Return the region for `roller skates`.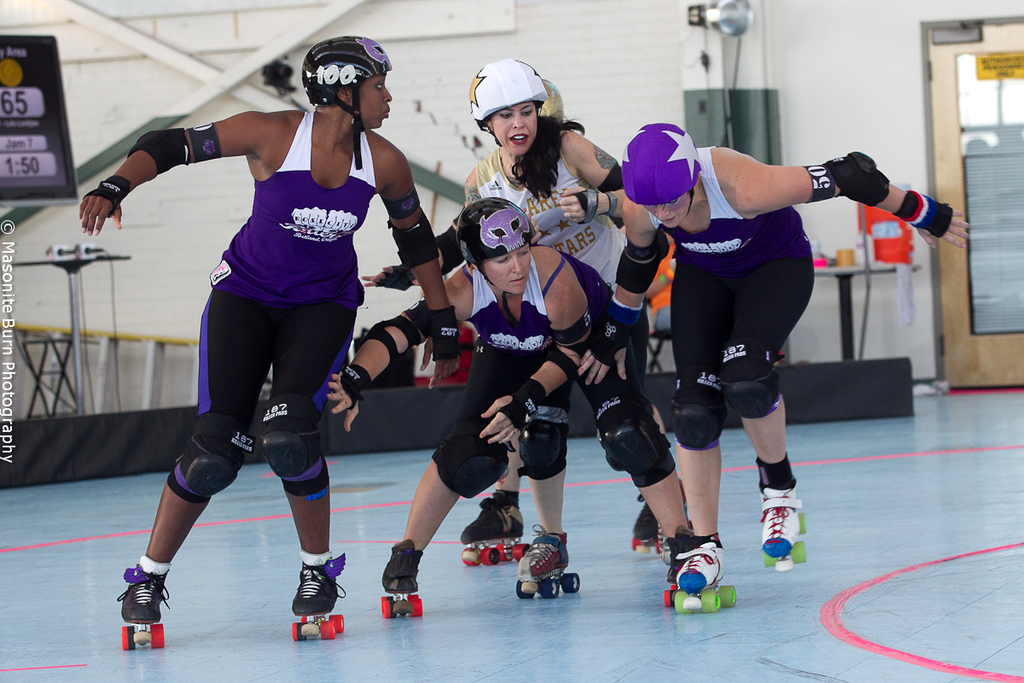
x1=662 y1=526 x2=691 y2=607.
